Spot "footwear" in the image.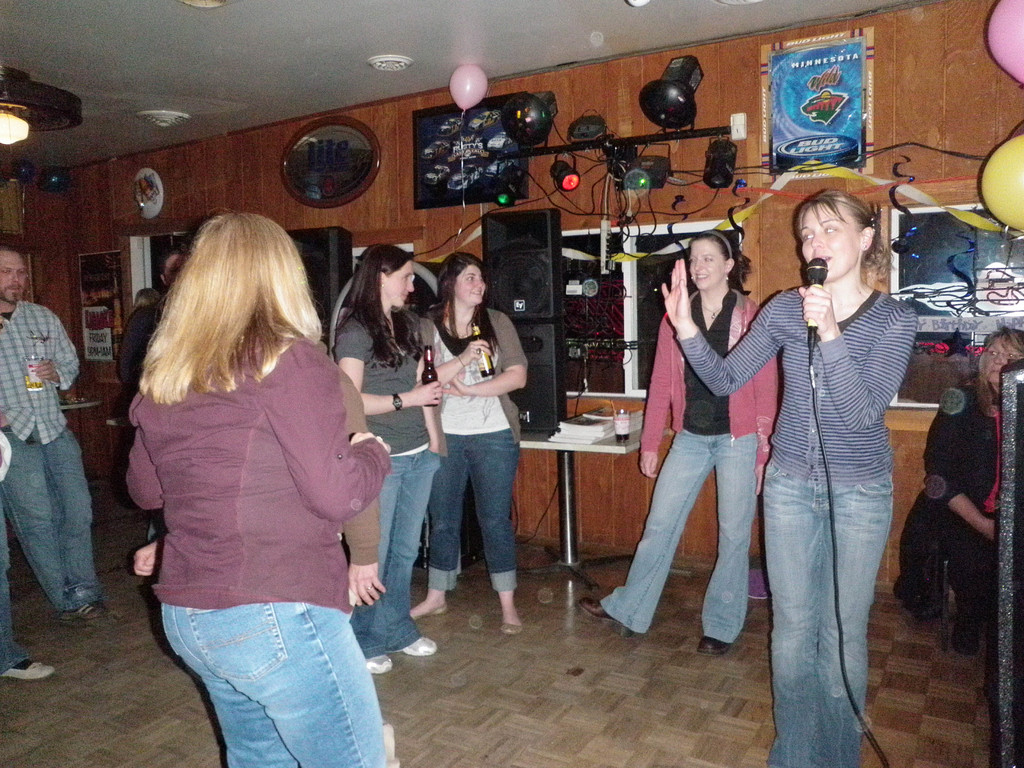
"footwear" found at left=58, top=604, right=112, bottom=617.
